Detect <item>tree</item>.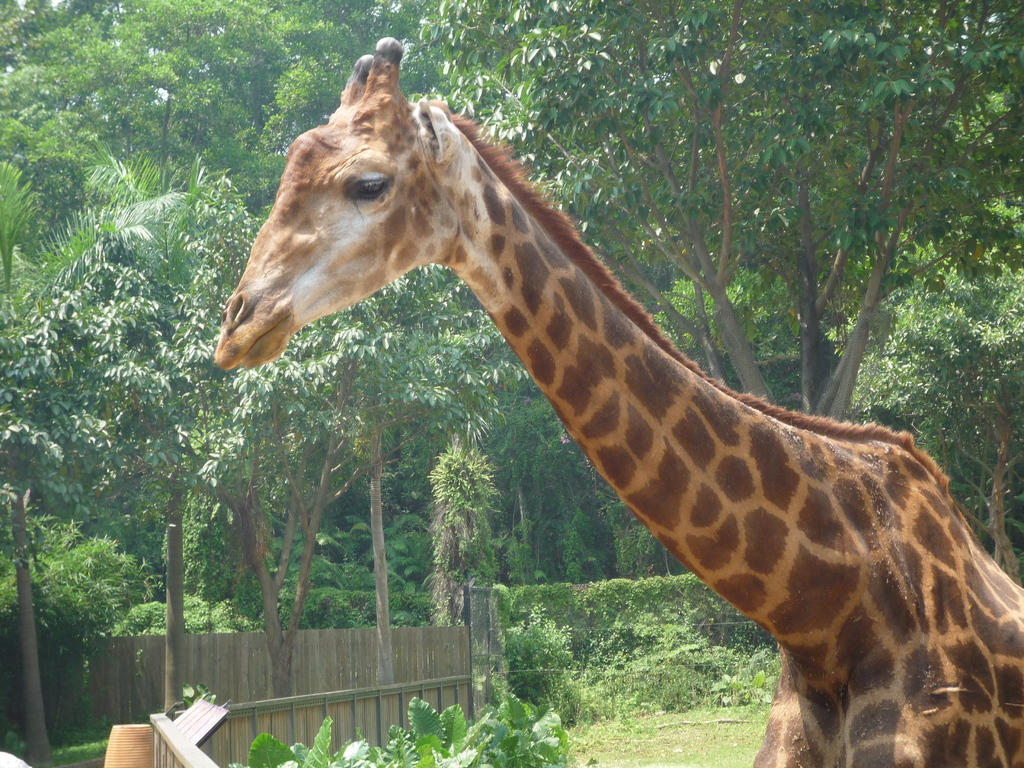
Detected at l=0, t=167, r=526, b=631.
